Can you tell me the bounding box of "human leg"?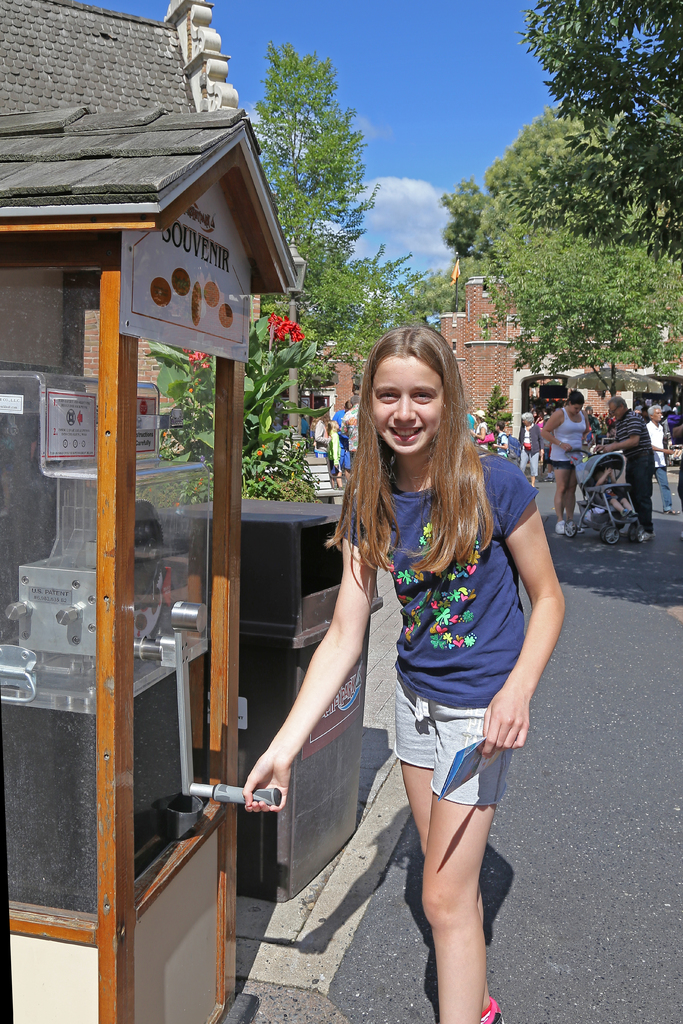
[392,660,504,1023].
